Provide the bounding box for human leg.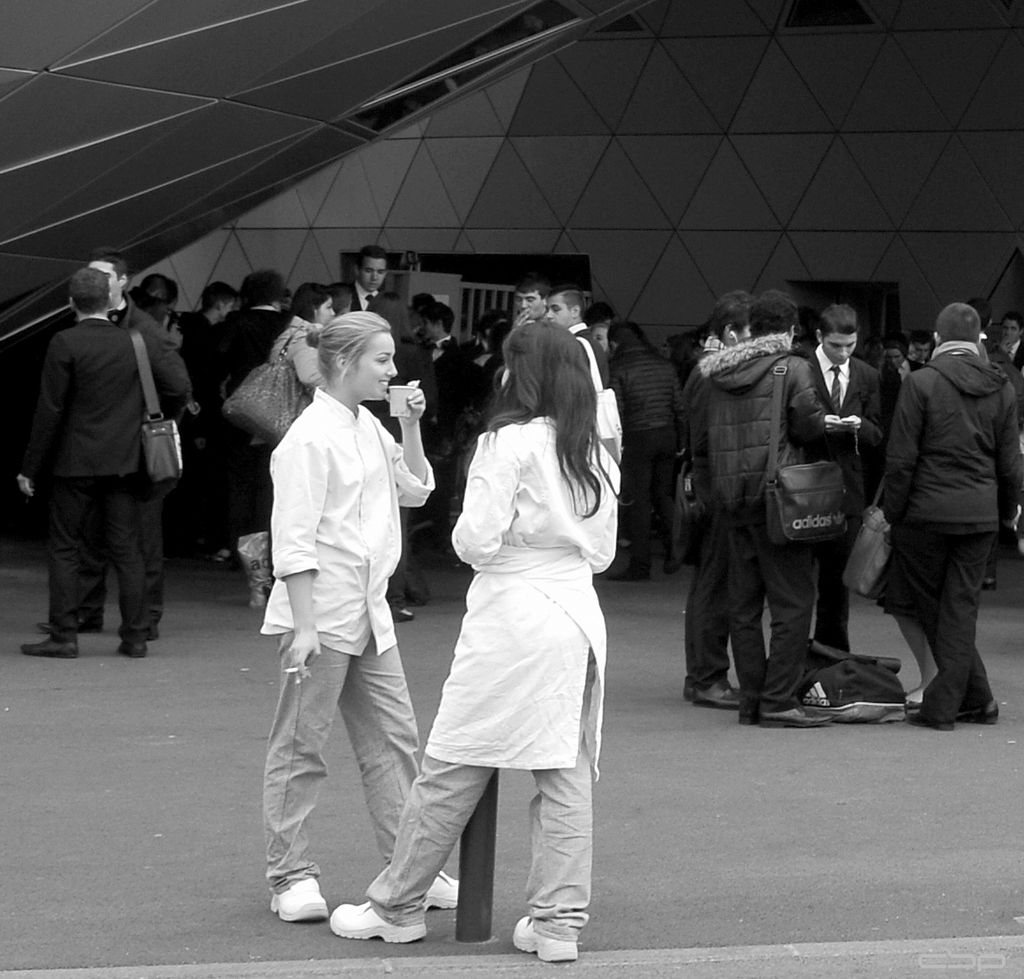
[684, 513, 738, 715].
